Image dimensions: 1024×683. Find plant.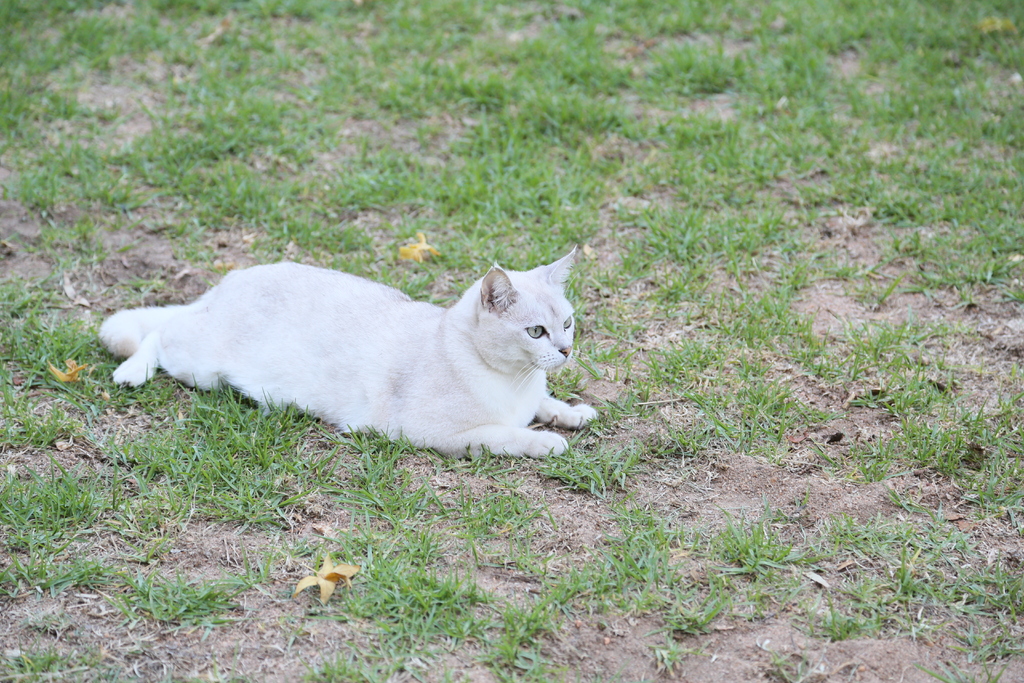
x1=656 y1=420 x2=711 y2=452.
